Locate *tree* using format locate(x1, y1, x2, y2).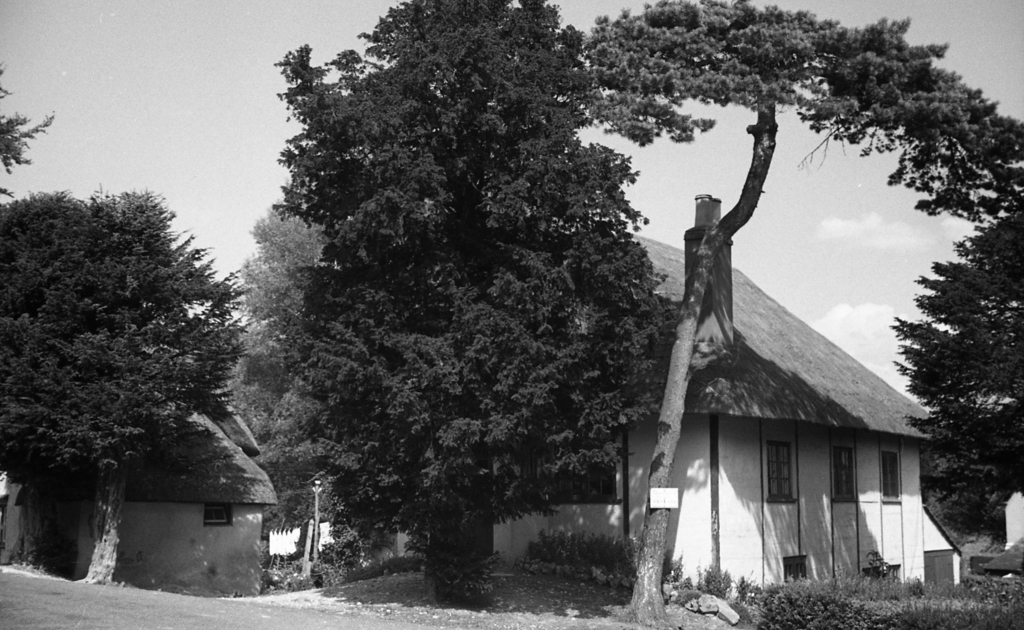
locate(0, 176, 292, 591).
